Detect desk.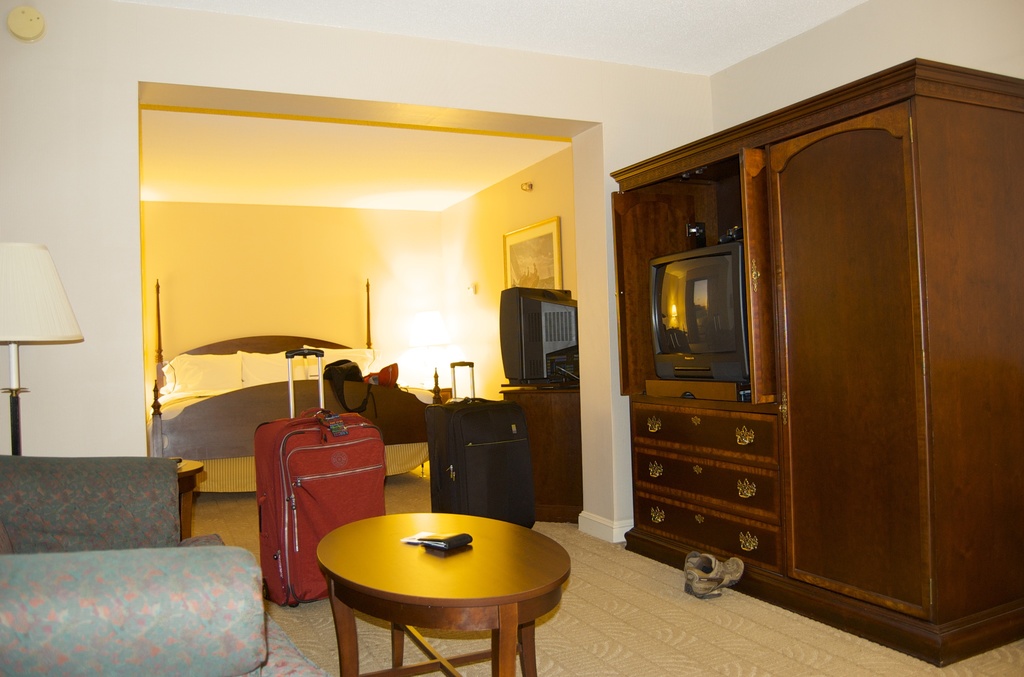
Detected at rect(283, 464, 608, 676).
